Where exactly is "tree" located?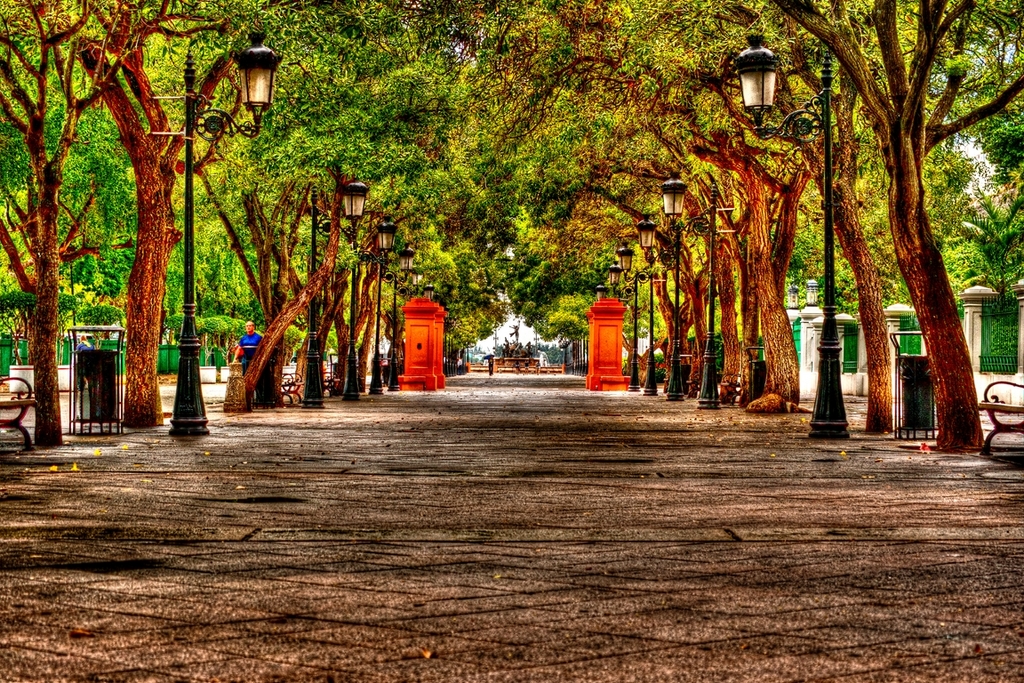
Its bounding box is crop(0, 0, 813, 458).
